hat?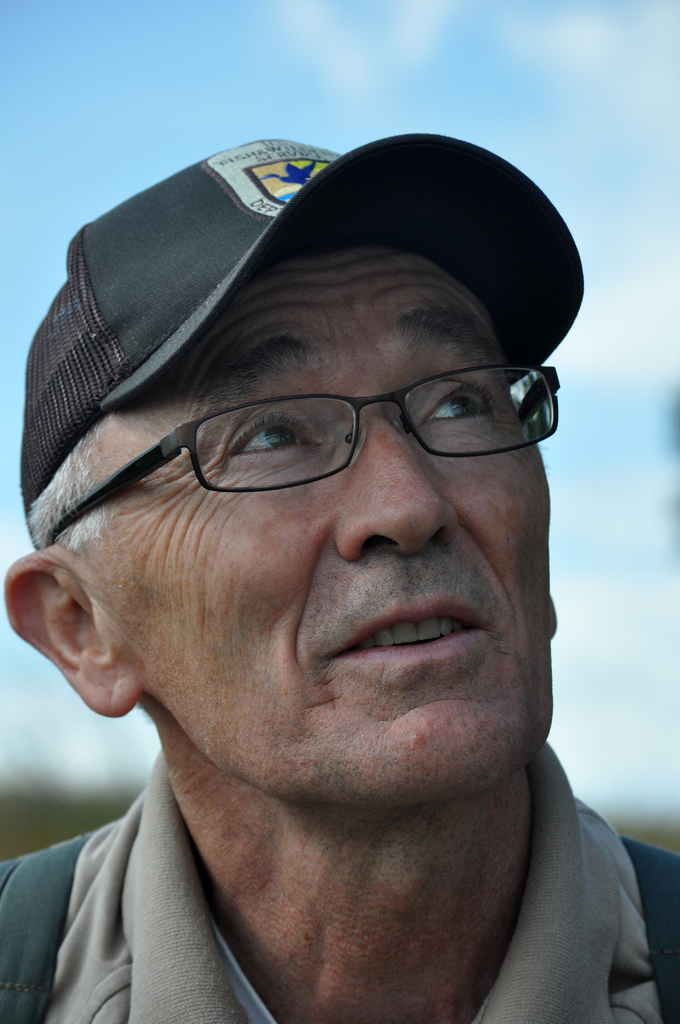
24 132 586 513
